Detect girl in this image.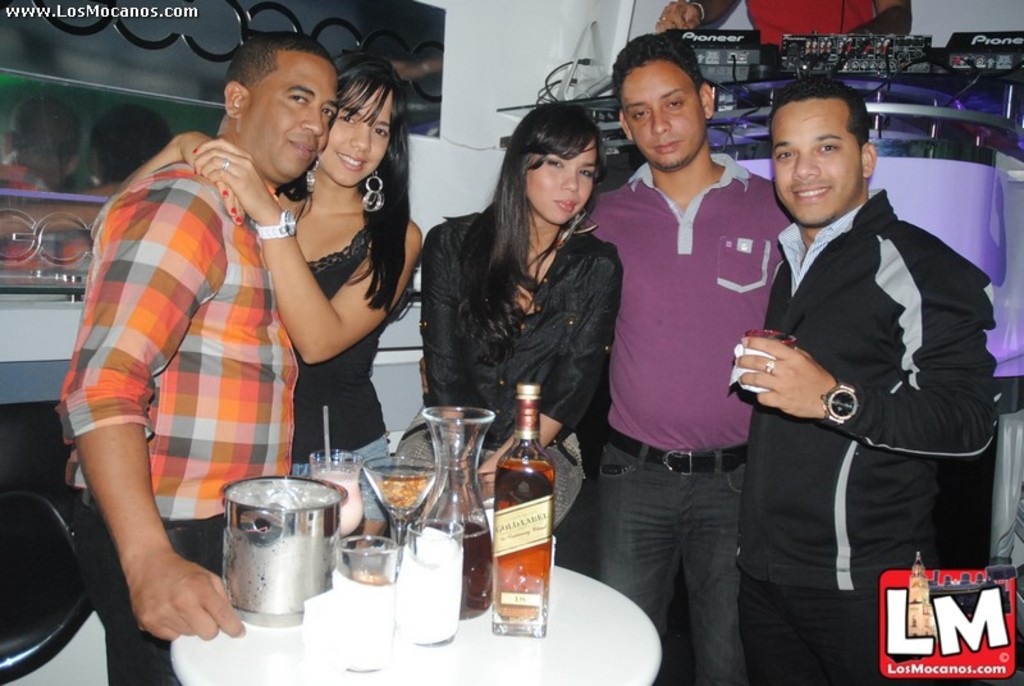
Detection: <box>385,102,622,532</box>.
